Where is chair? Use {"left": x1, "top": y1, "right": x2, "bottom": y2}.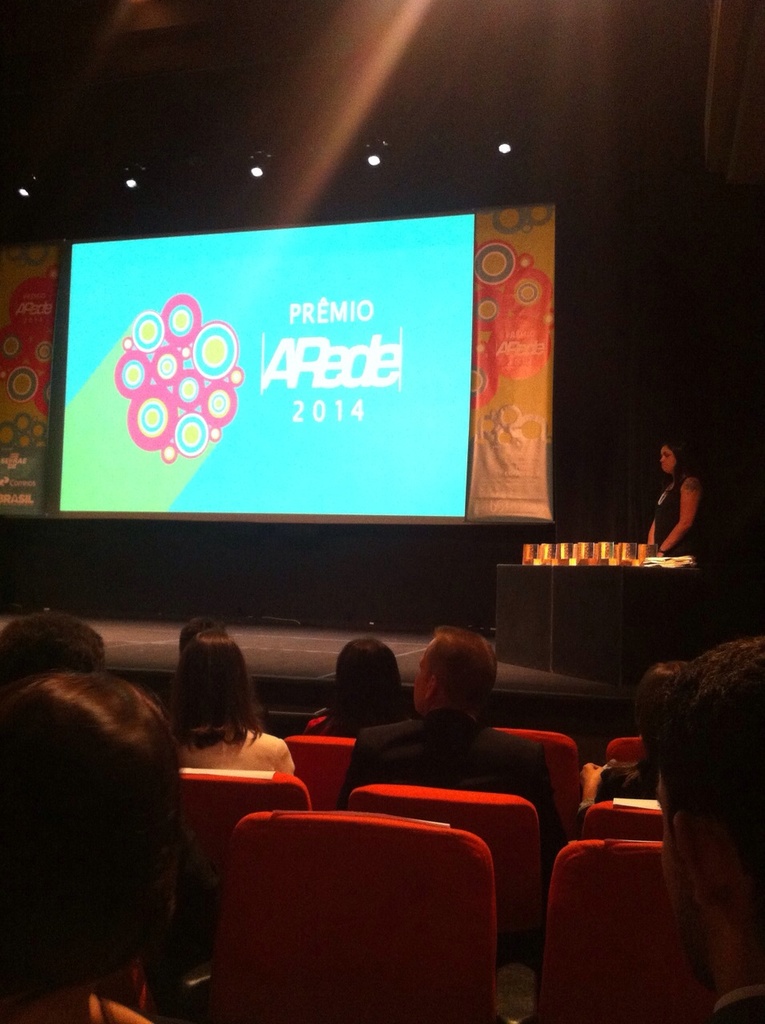
{"left": 333, "top": 779, "right": 551, "bottom": 984}.
